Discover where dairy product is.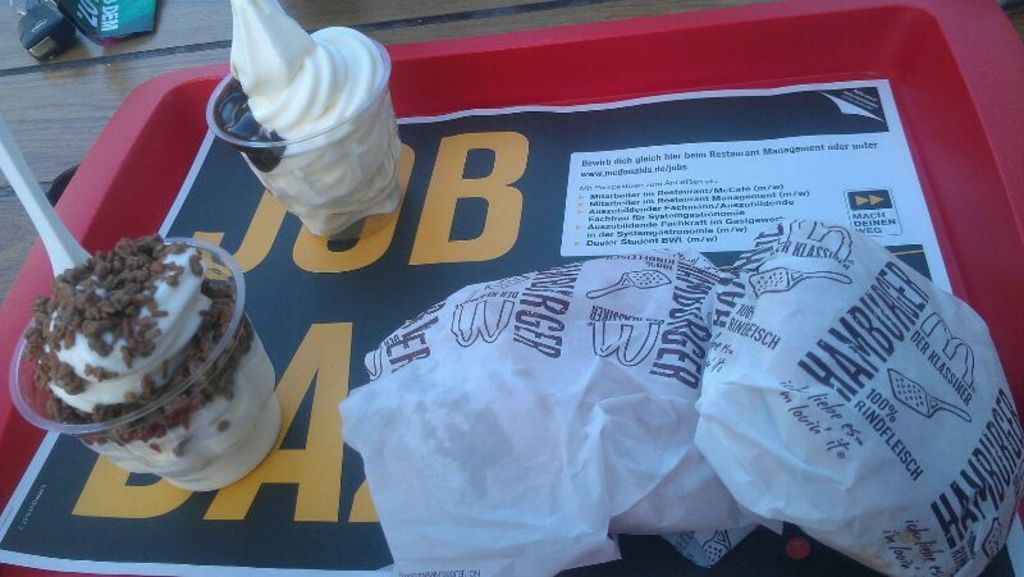
Discovered at 58:269:296:484.
